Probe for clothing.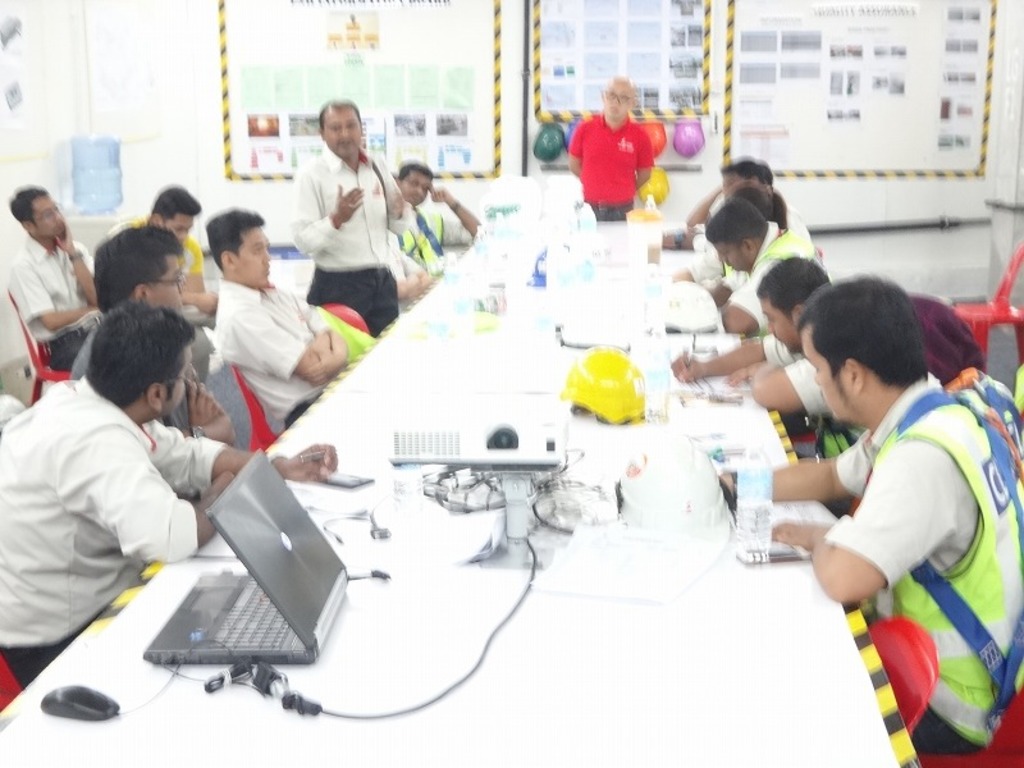
Probe result: (19,232,118,375).
